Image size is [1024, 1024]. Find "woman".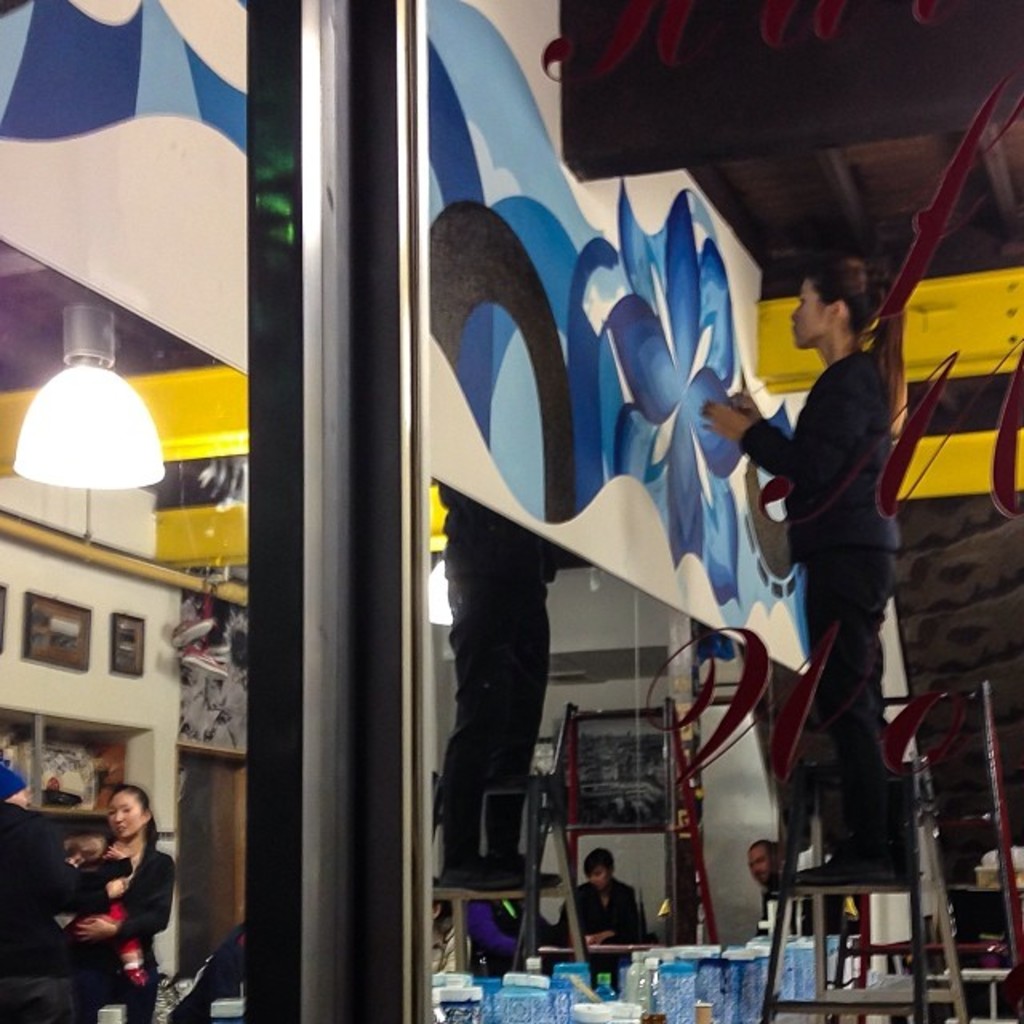
detection(42, 766, 174, 1006).
